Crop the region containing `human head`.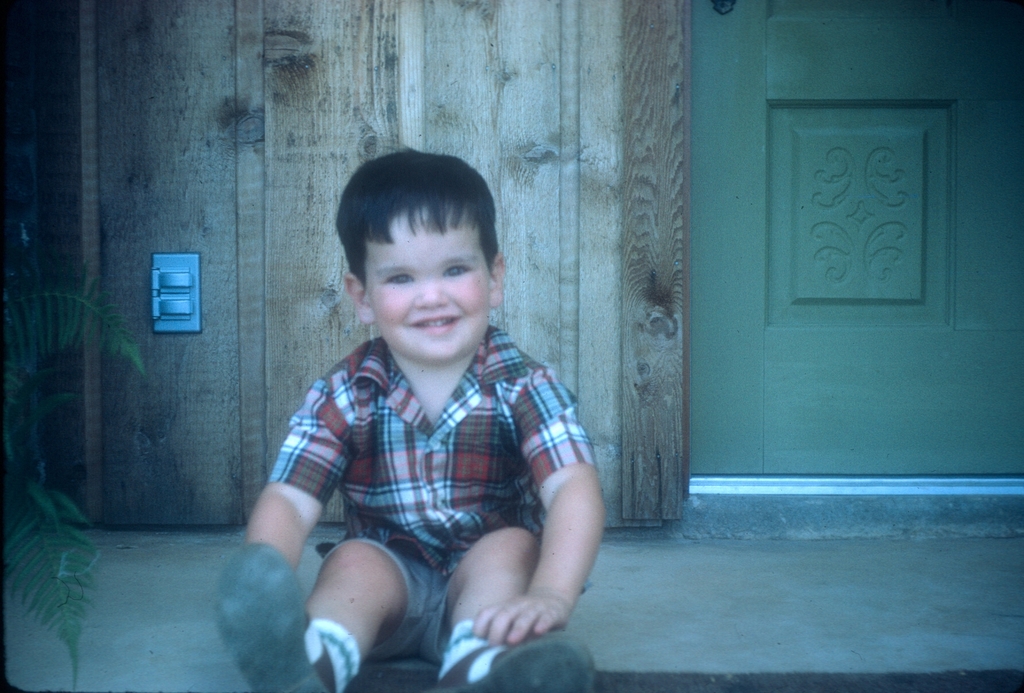
Crop region: (x1=324, y1=154, x2=510, y2=348).
